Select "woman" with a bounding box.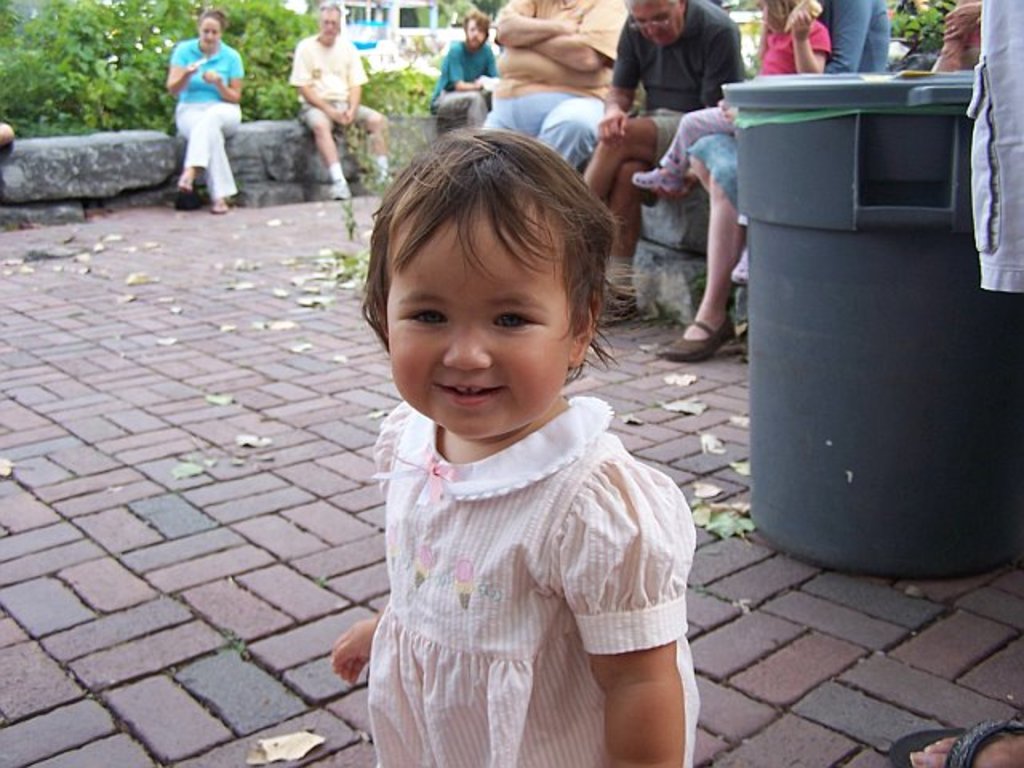
147:11:248:197.
